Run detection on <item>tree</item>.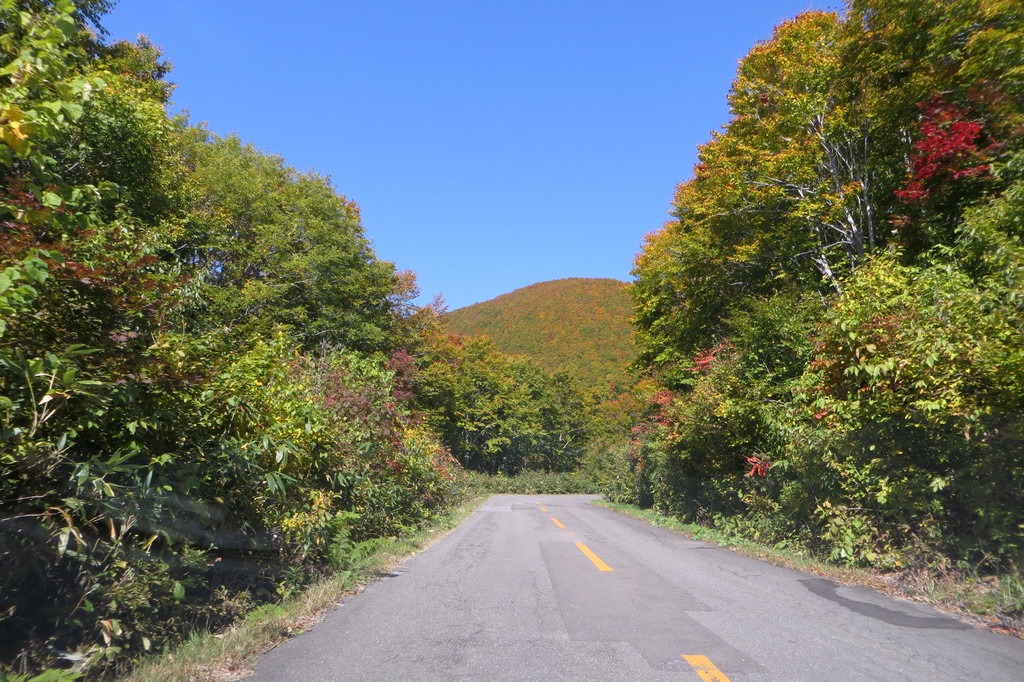
Result: (861, 5, 1023, 264).
